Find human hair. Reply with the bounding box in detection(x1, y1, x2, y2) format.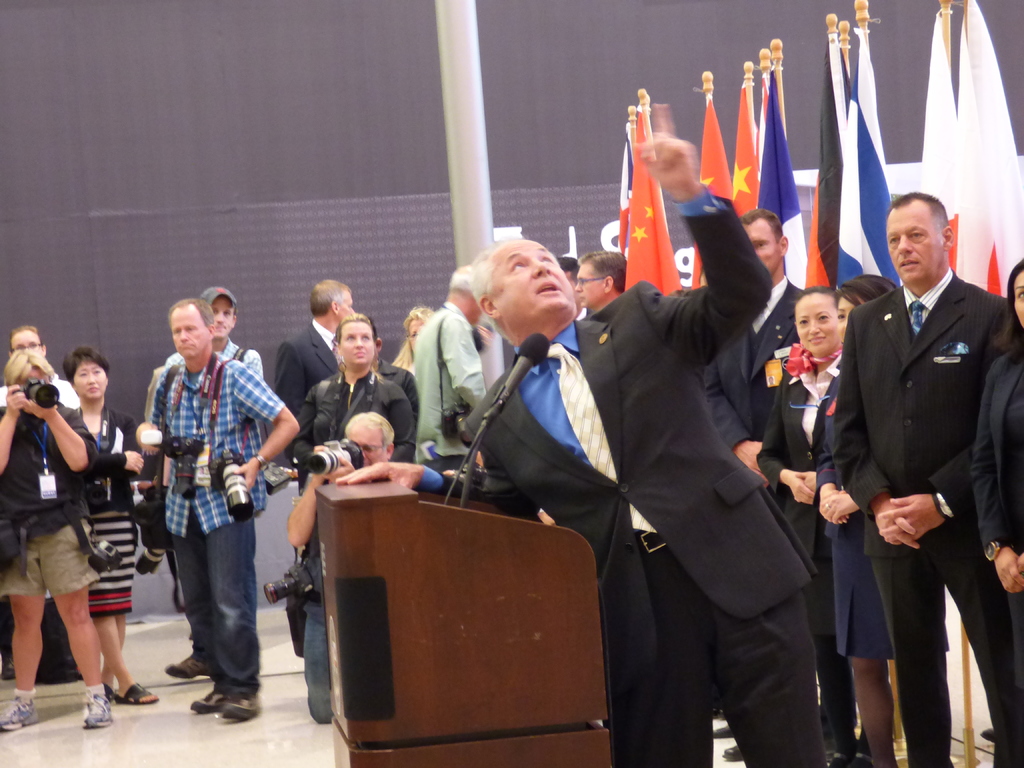
detection(833, 272, 899, 309).
